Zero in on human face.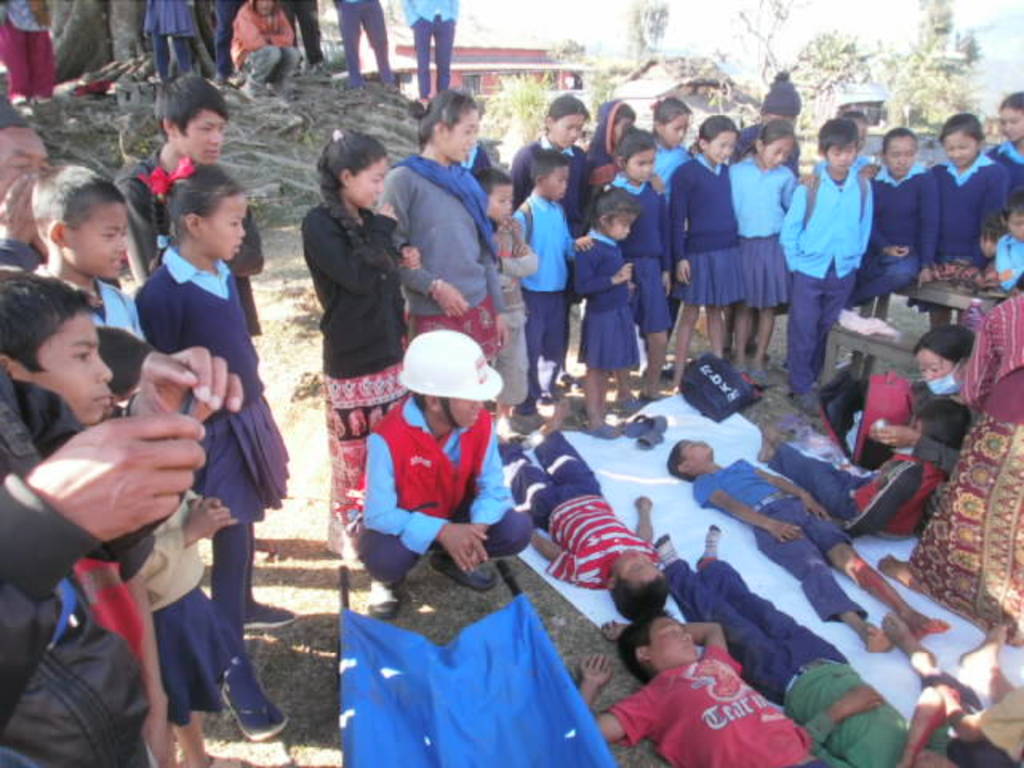
Zeroed in: pyautogui.locateOnScreen(646, 613, 691, 658).
